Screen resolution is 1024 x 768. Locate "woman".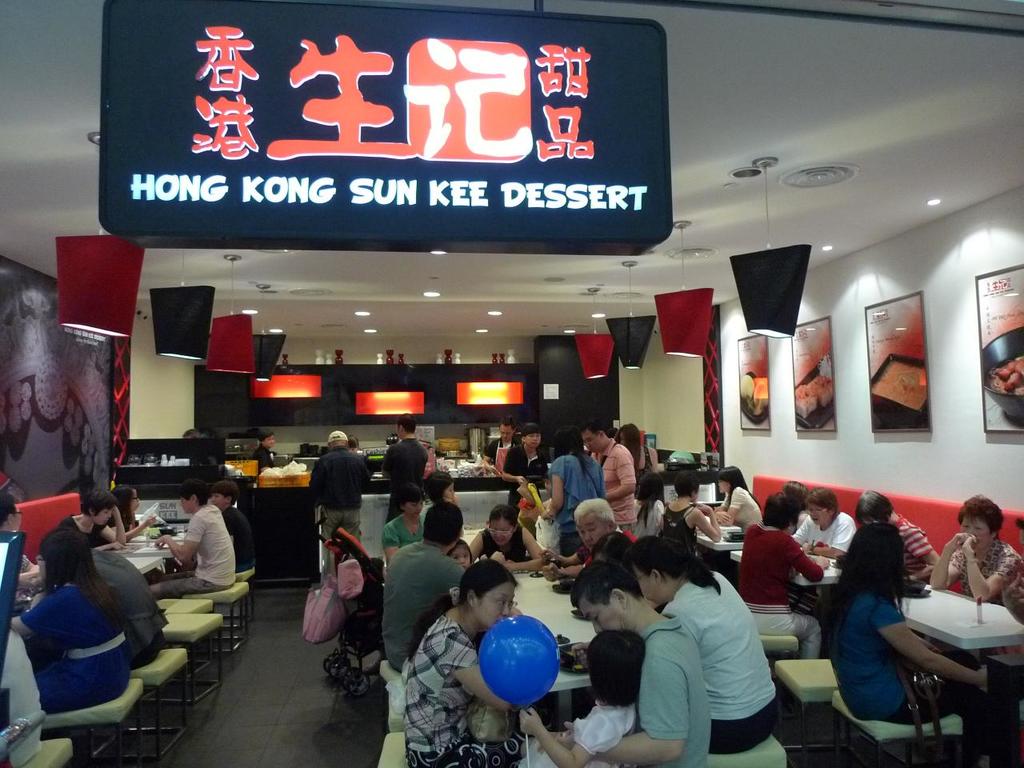
box=[539, 431, 605, 546].
